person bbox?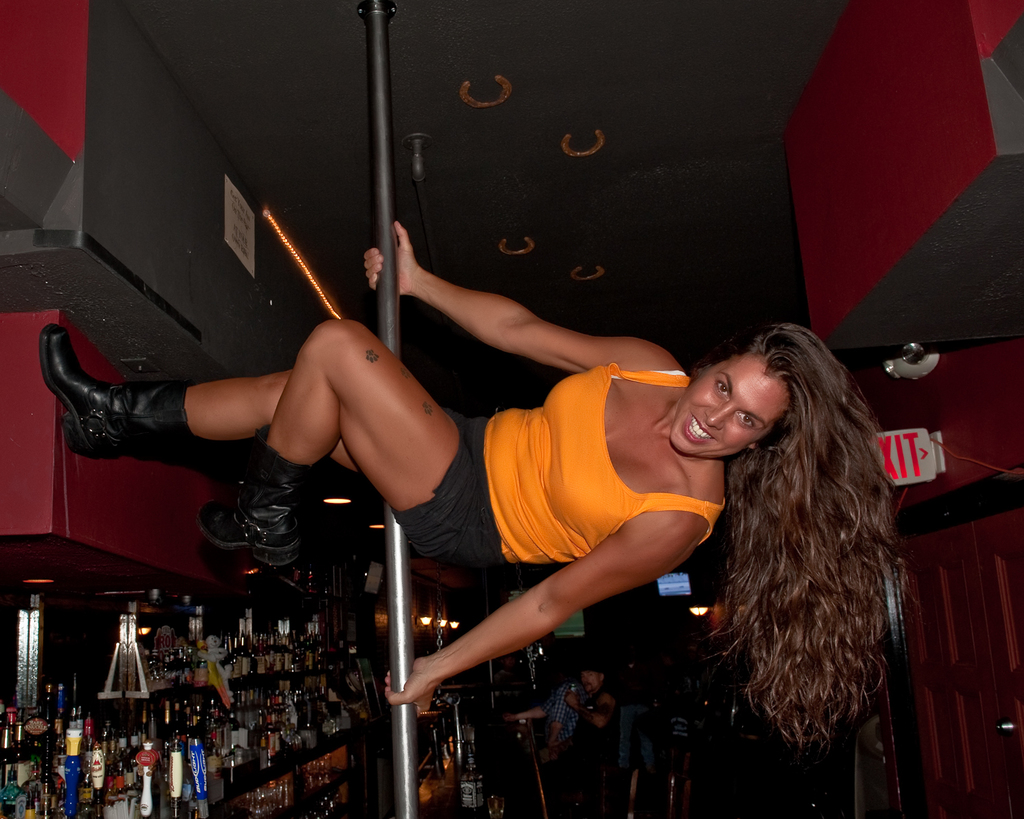
<box>563,665,619,816</box>
